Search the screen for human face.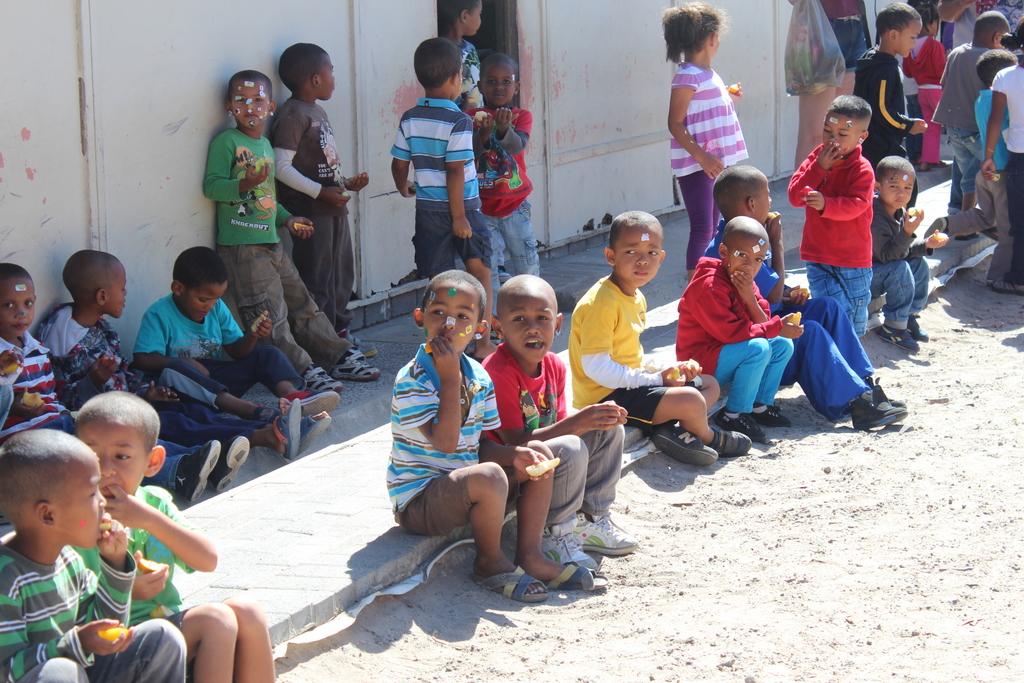
Found at bbox=(6, 274, 39, 338).
